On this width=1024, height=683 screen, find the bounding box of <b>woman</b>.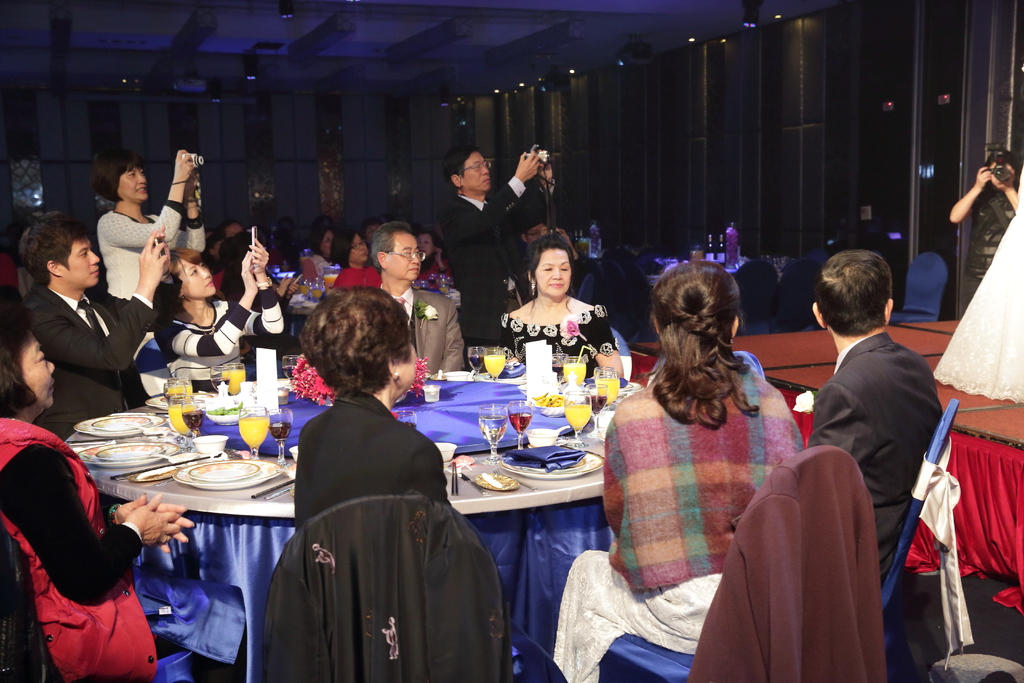
Bounding box: x1=81 y1=147 x2=213 y2=306.
